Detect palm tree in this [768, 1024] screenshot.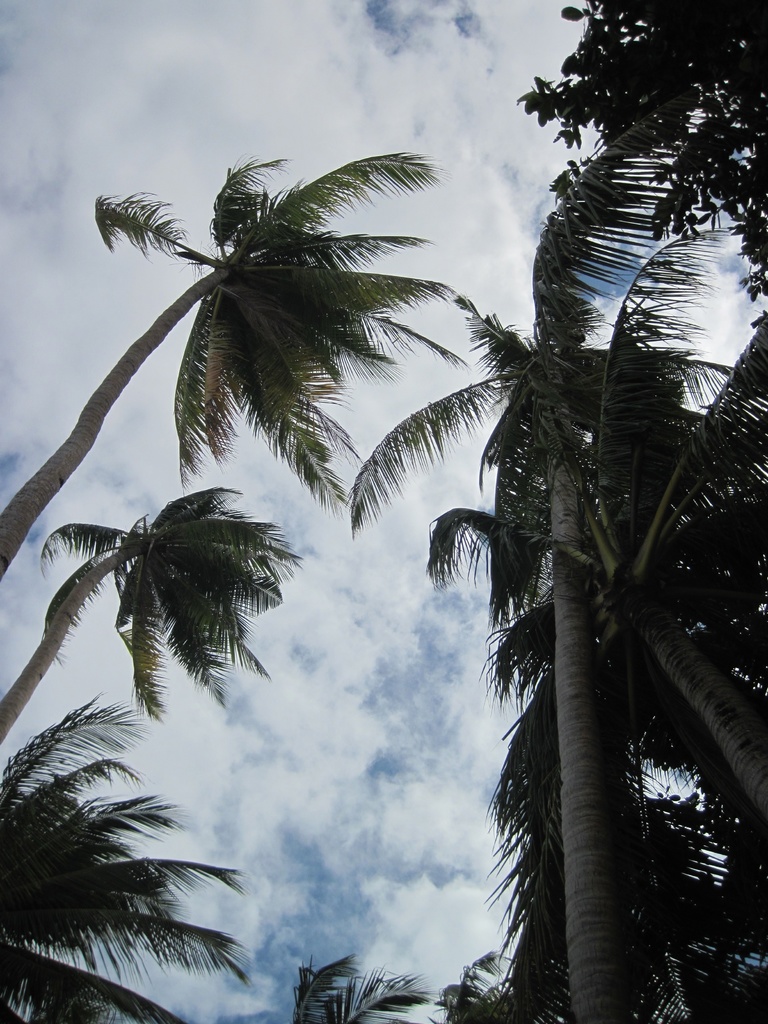
Detection: left=406, top=445, right=694, bottom=1007.
